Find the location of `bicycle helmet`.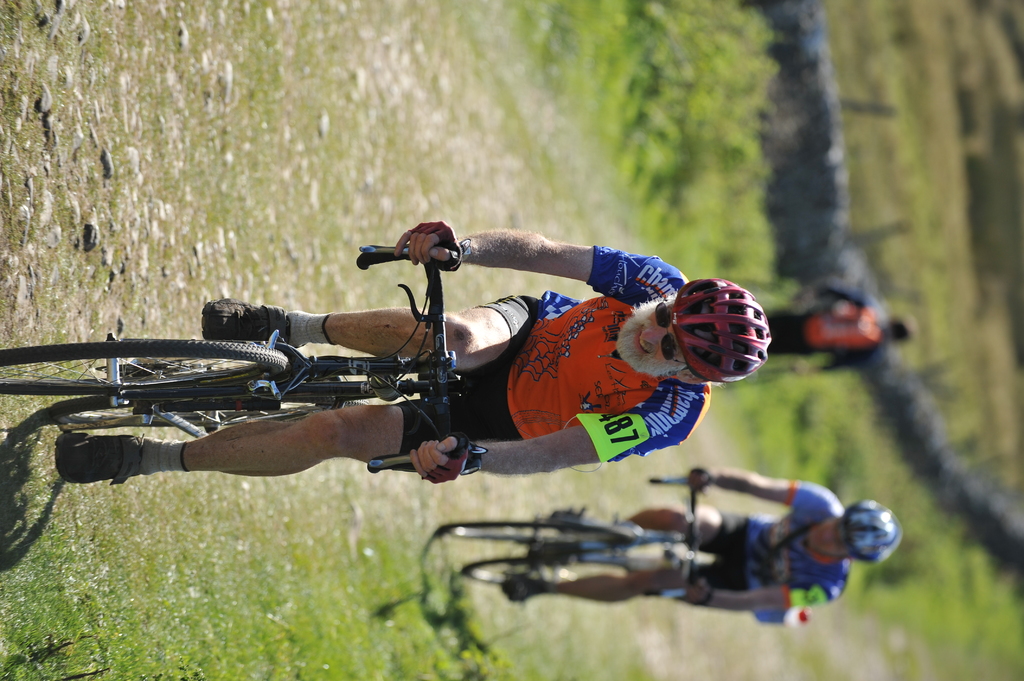
Location: select_region(845, 489, 900, 556).
